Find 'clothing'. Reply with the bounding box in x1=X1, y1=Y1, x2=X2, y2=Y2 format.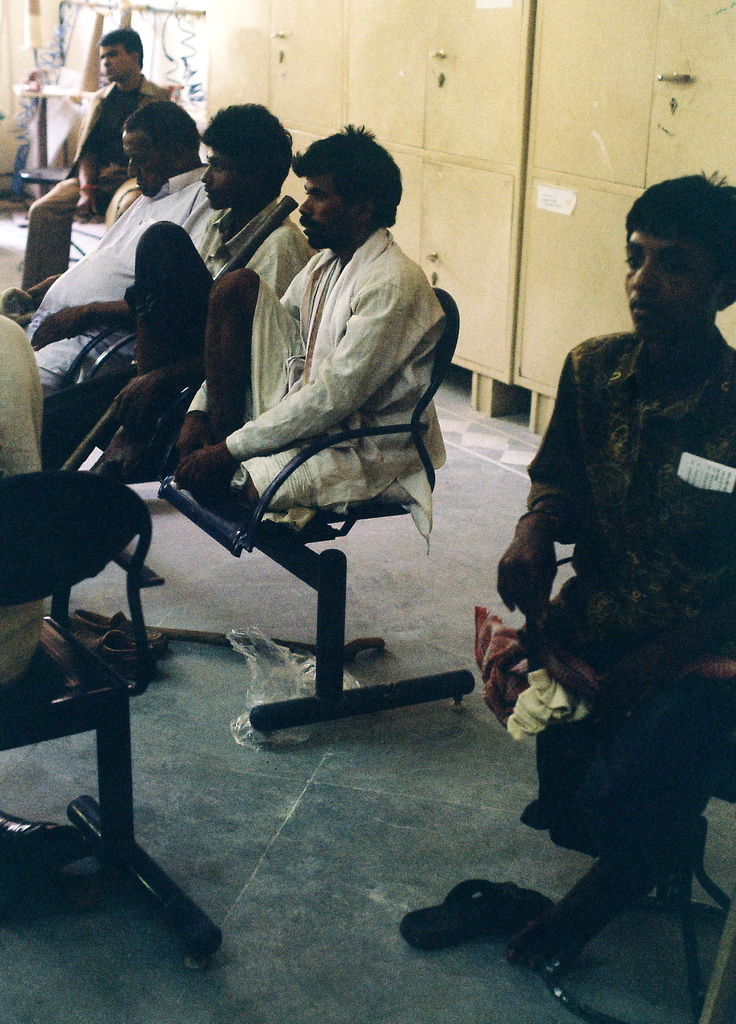
x1=186, y1=228, x2=452, y2=511.
